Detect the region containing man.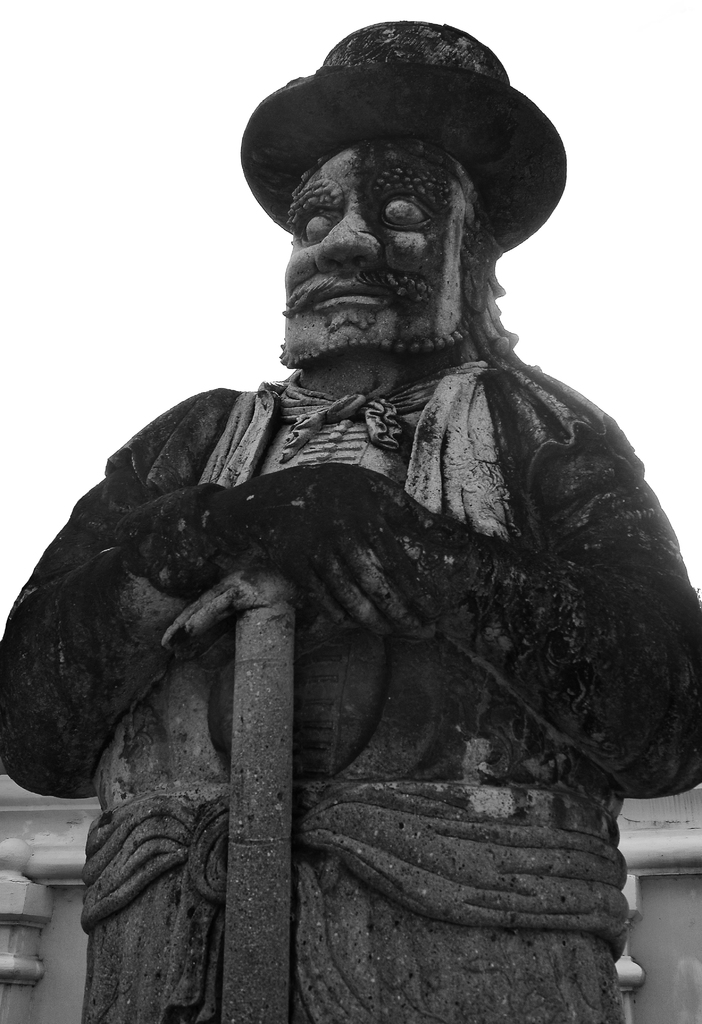
locate(0, 20, 701, 1023).
